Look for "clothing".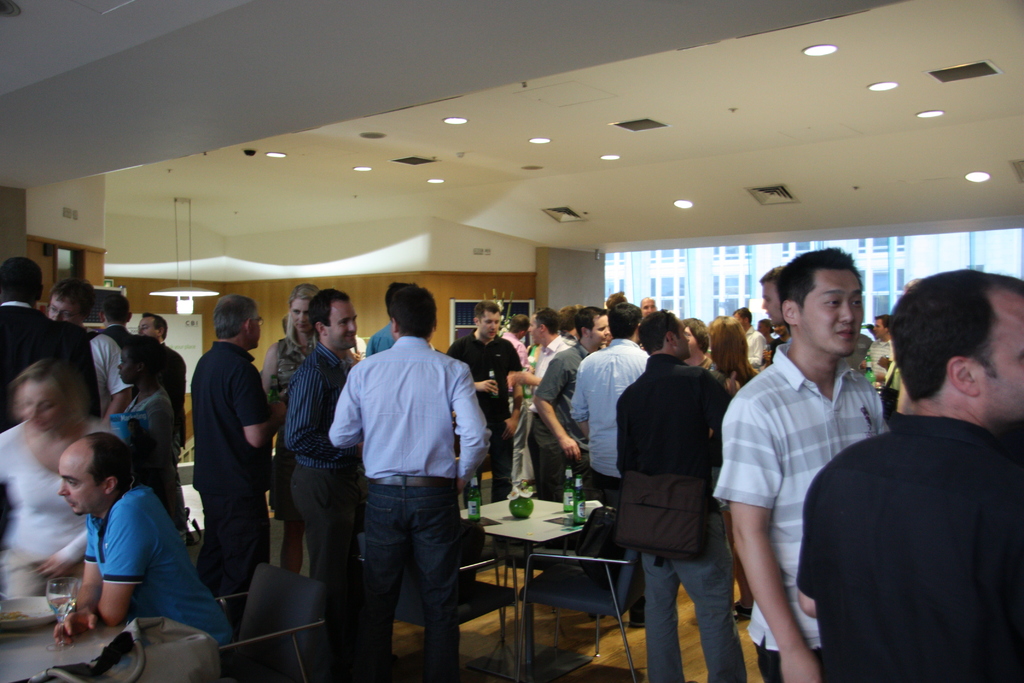
Found: rect(87, 486, 218, 639).
